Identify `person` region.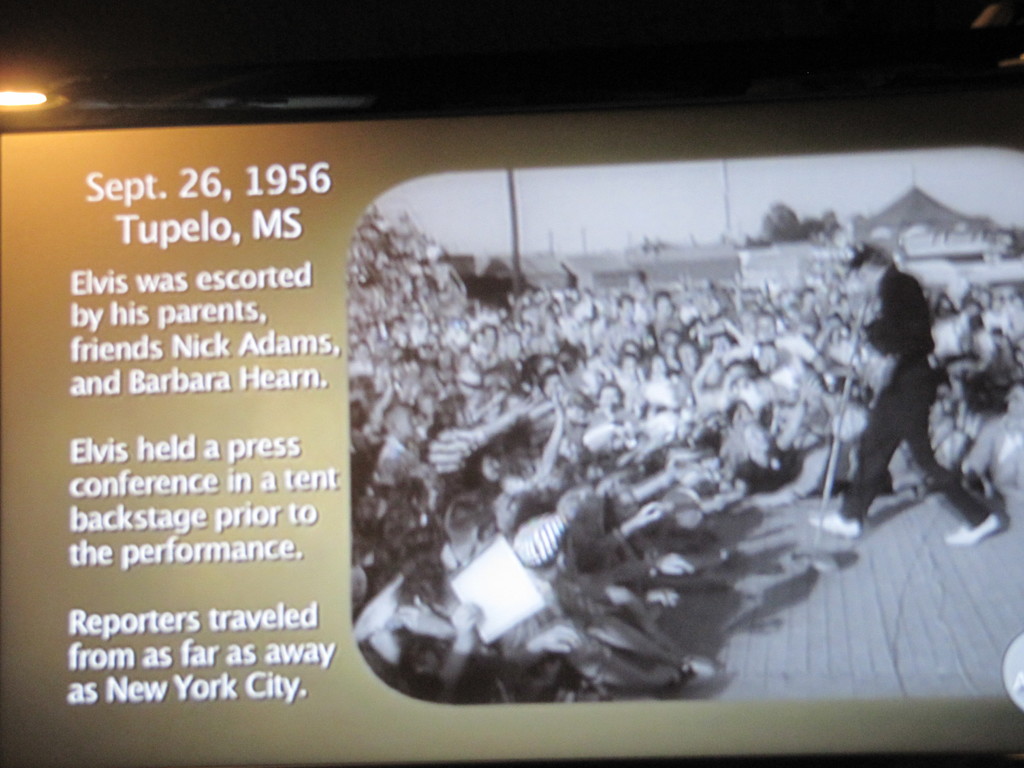
Region: {"x1": 838, "y1": 247, "x2": 968, "y2": 547}.
